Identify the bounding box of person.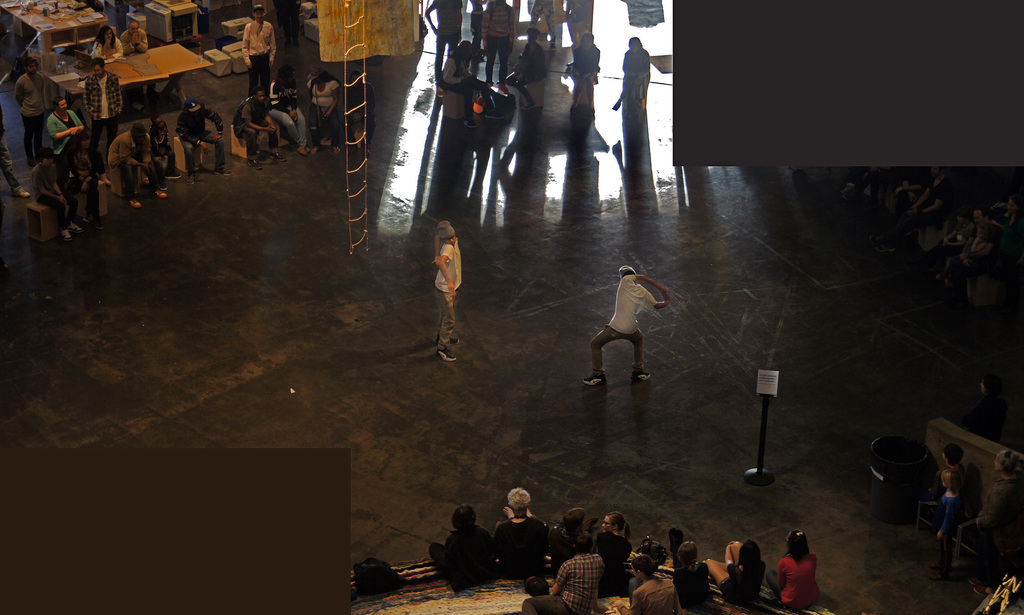
<region>594, 257, 674, 409</region>.
